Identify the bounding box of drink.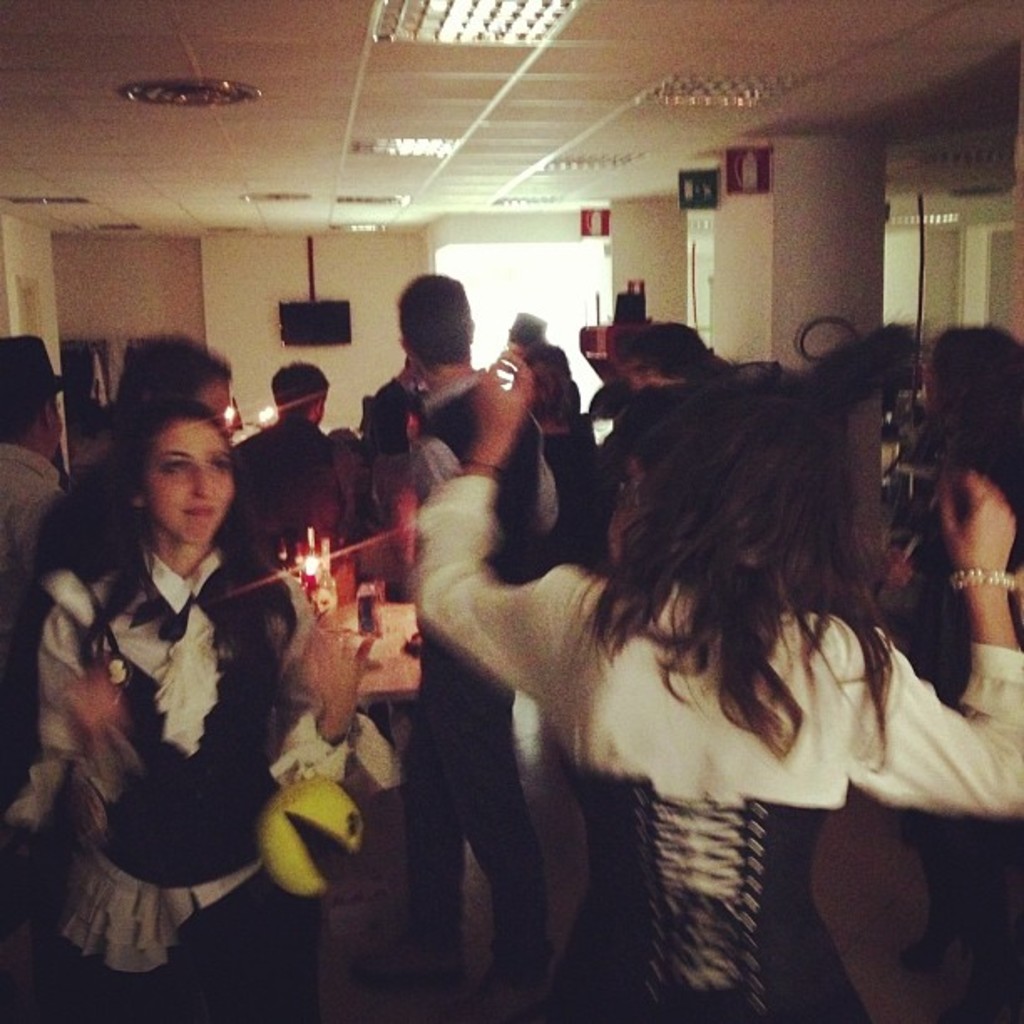
[356, 594, 381, 641].
